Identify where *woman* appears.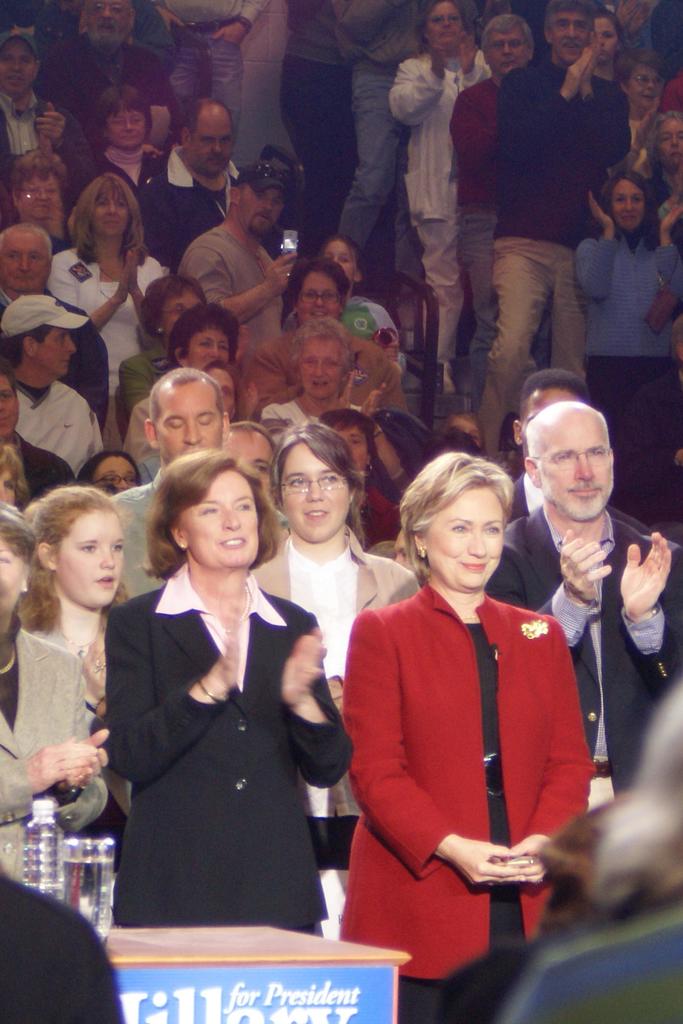
Appears at <bbox>113, 271, 206, 433</bbox>.
